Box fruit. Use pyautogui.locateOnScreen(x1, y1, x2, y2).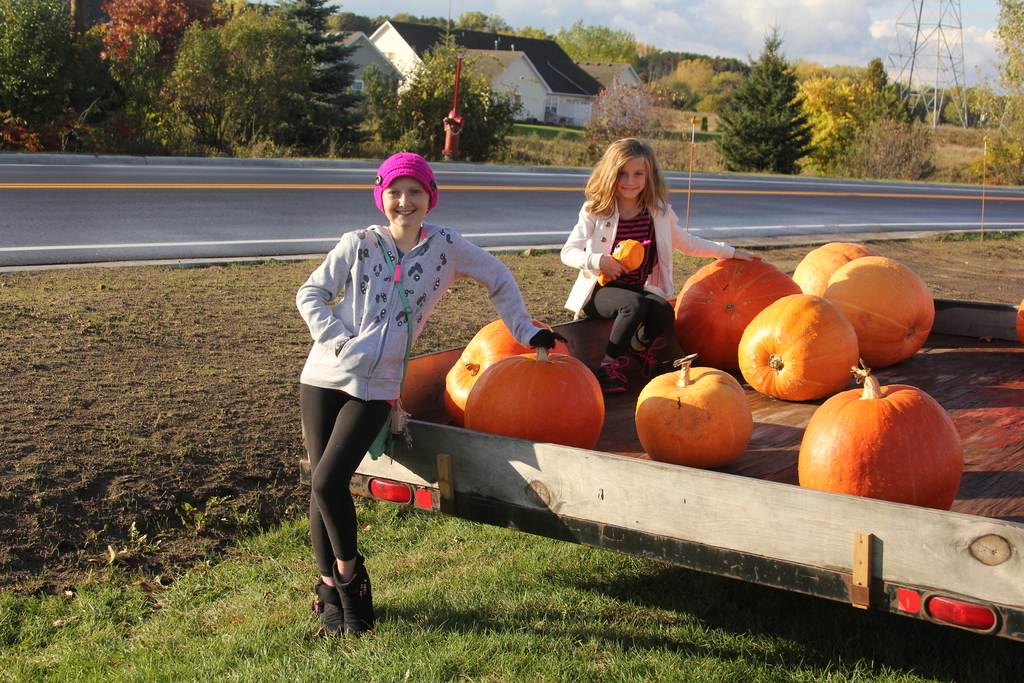
pyautogui.locateOnScreen(790, 383, 963, 511).
